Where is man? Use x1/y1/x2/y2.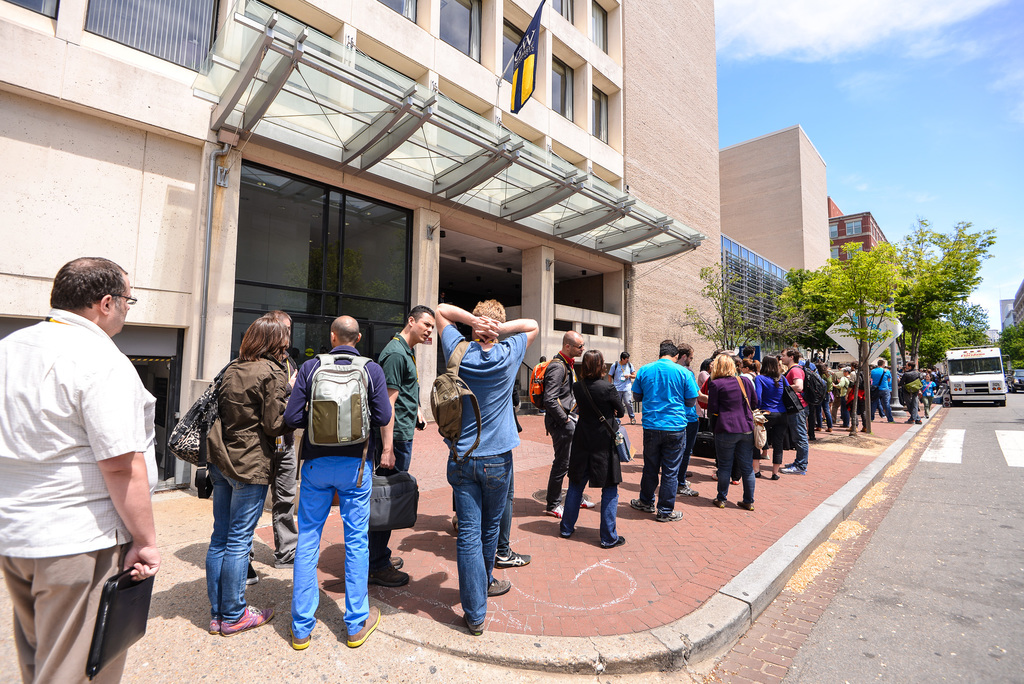
7/240/164/683.
